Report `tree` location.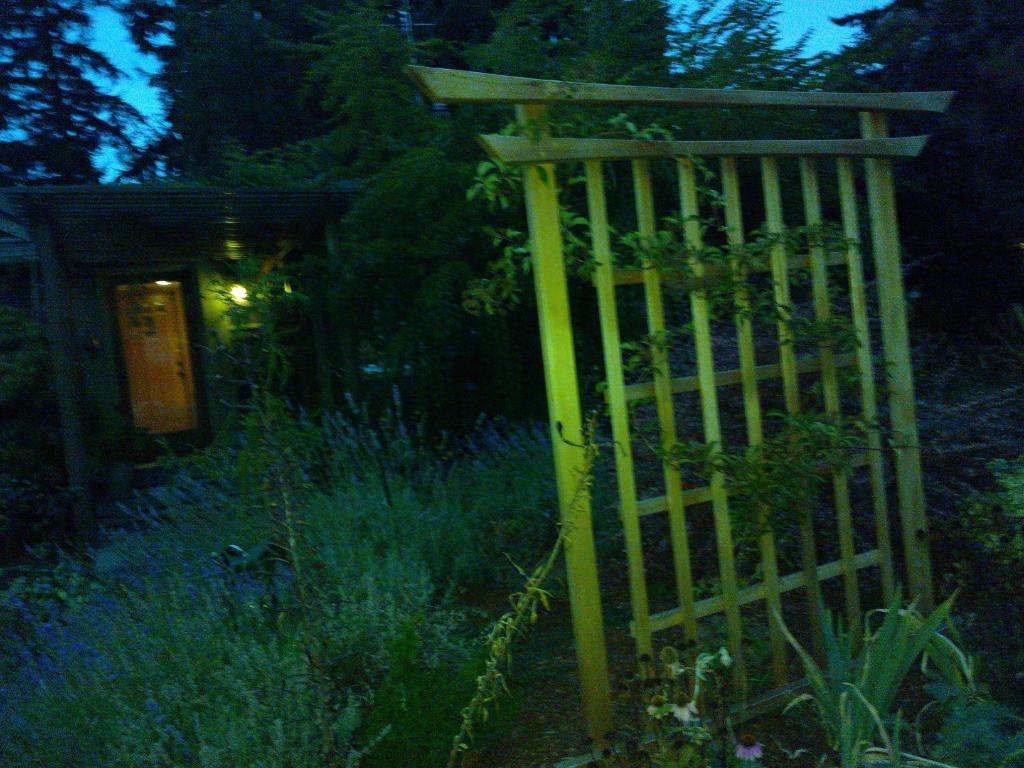
Report: bbox=[102, 0, 694, 184].
